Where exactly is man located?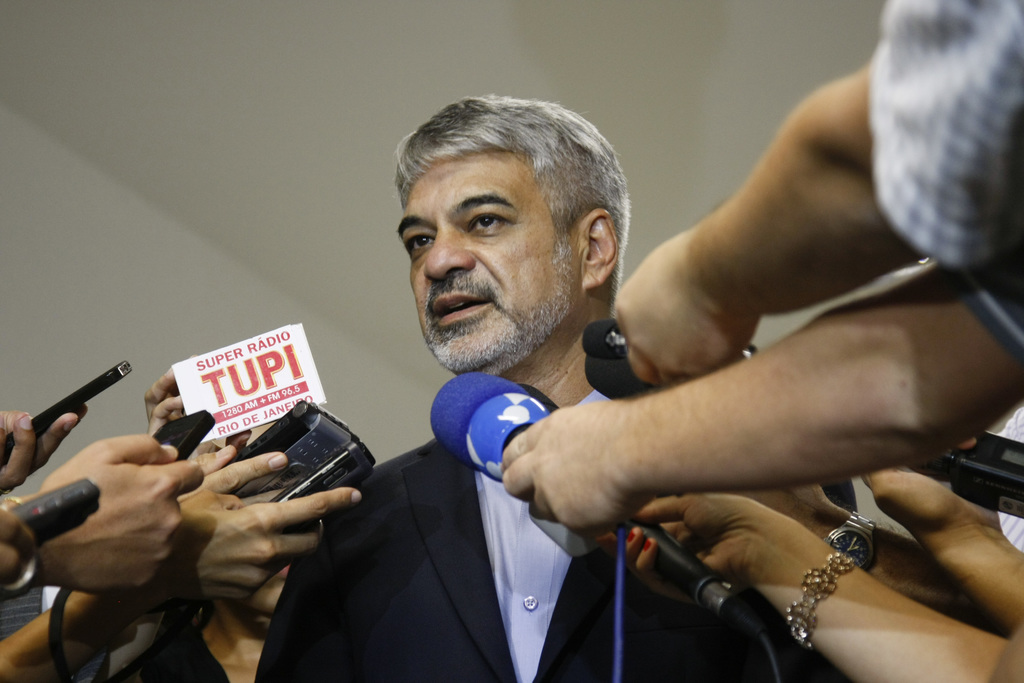
Its bounding box is 502 264 1023 541.
